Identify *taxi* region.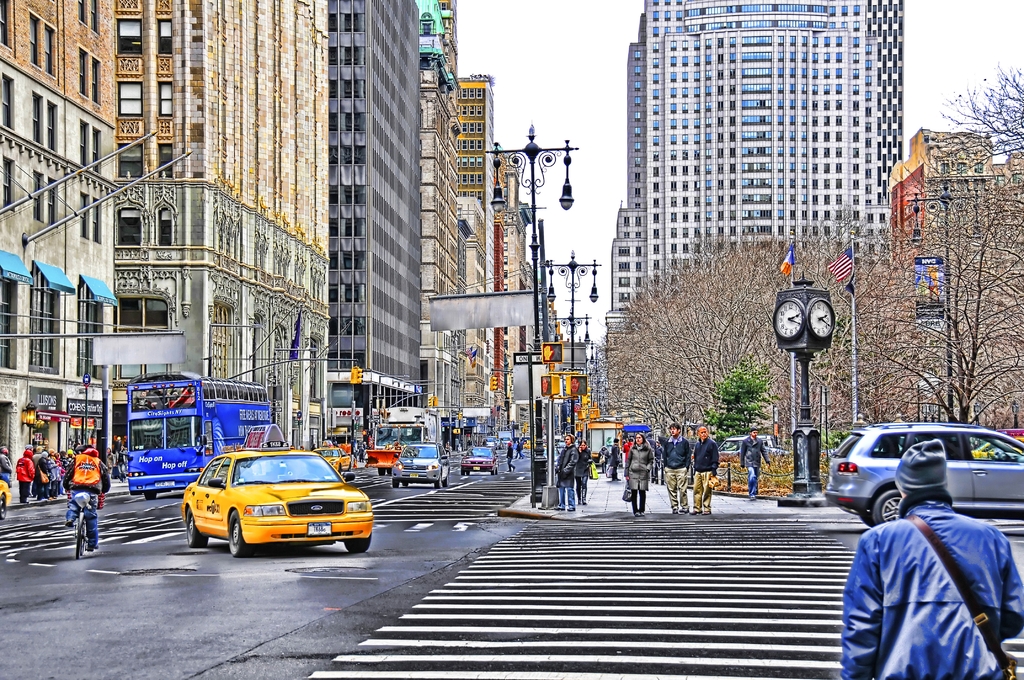
Region: 314, 439, 355, 472.
